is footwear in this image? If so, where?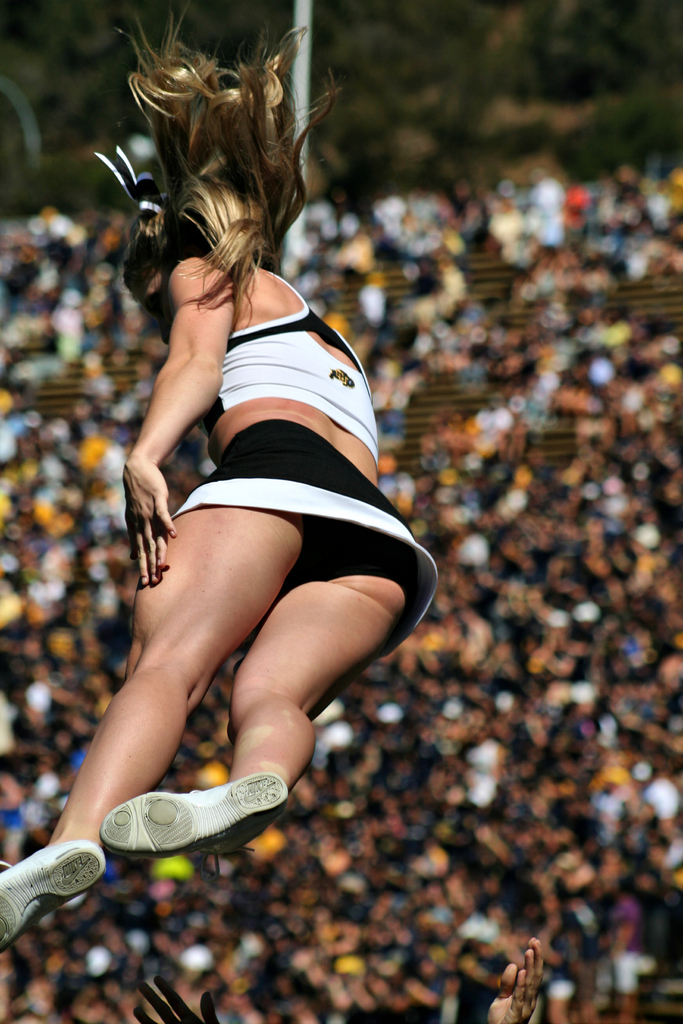
Yes, at bbox=(96, 774, 287, 861).
